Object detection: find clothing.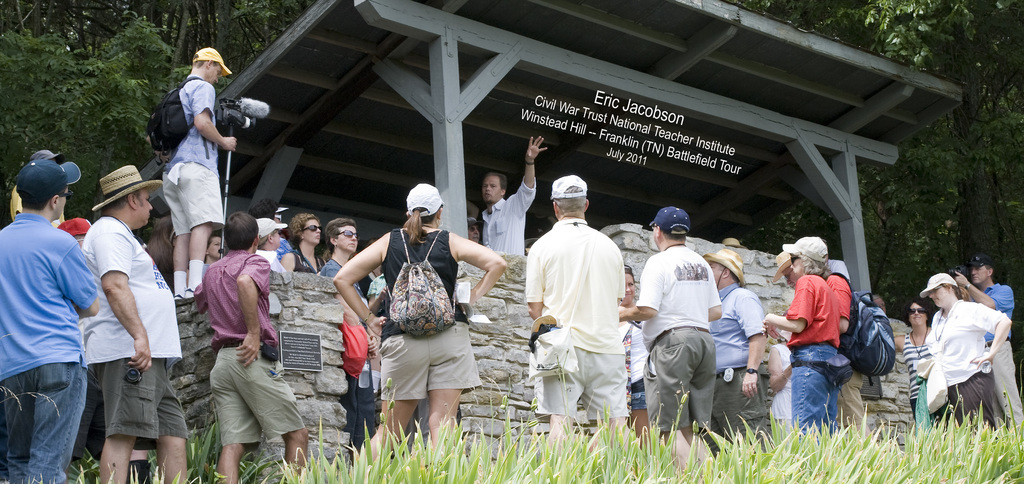
l=158, t=74, r=223, b=236.
